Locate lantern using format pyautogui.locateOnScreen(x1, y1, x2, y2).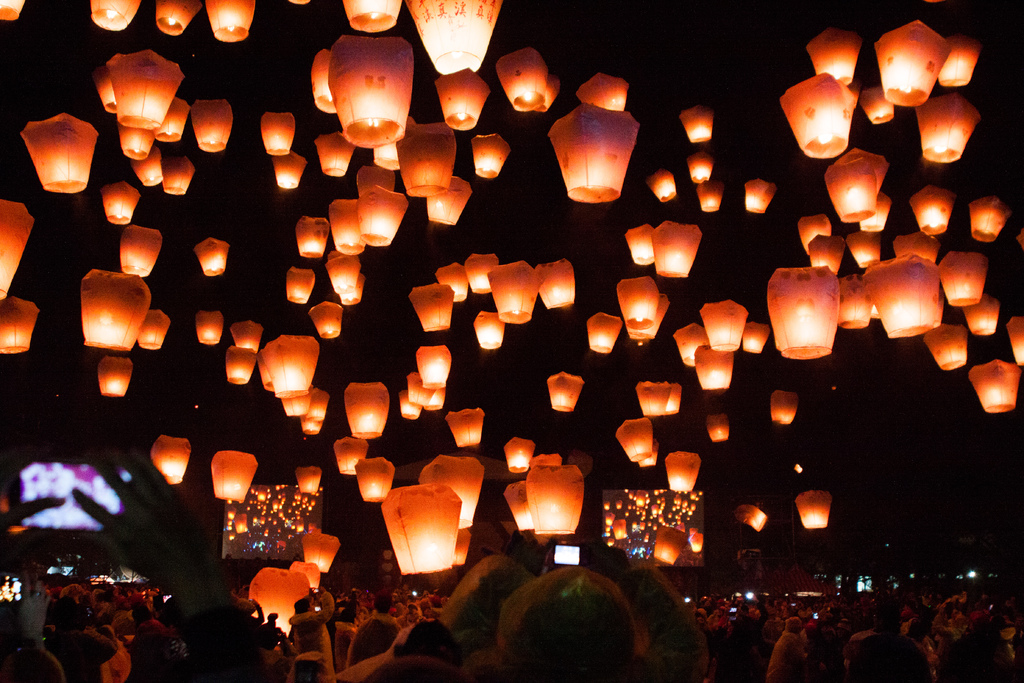
pyautogui.locateOnScreen(81, 269, 151, 349).
